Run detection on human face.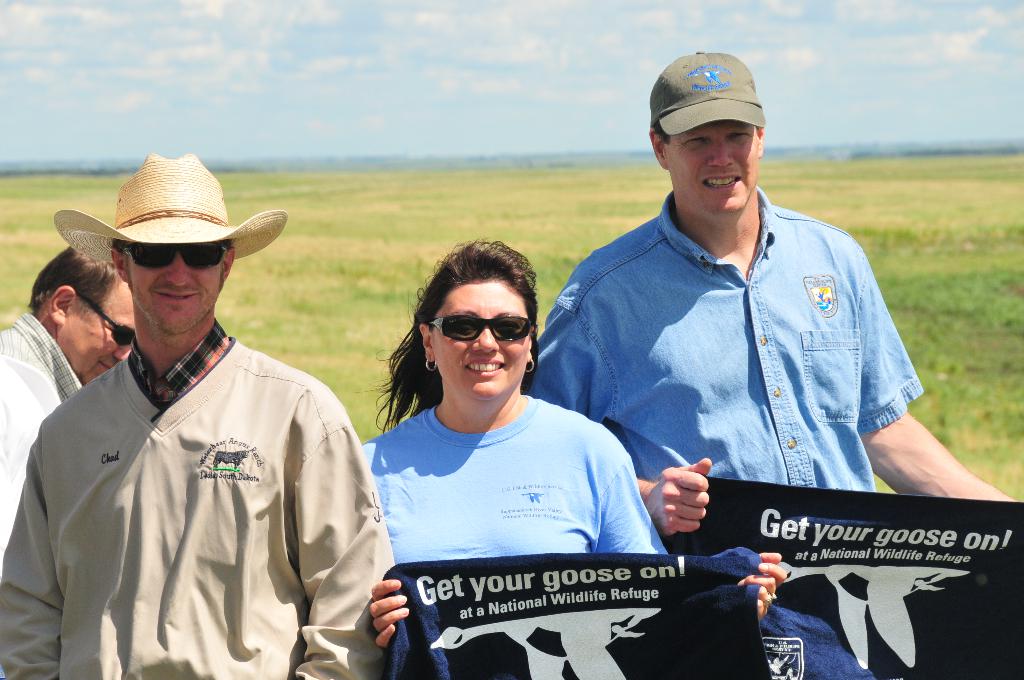
Result: detection(65, 270, 141, 384).
